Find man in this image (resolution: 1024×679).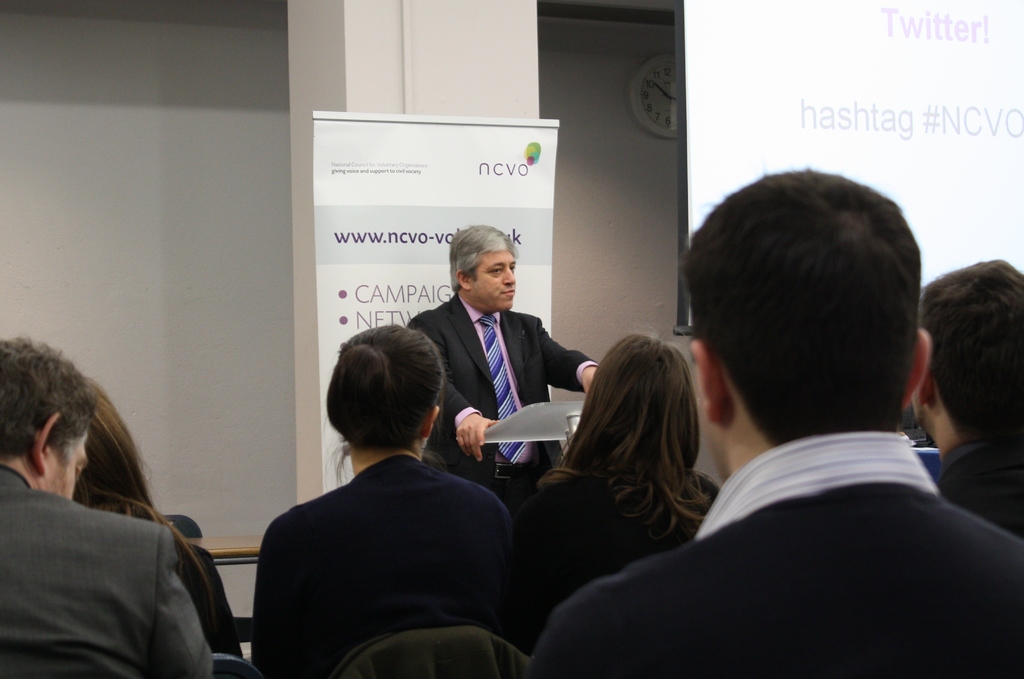
[left=917, top=257, right=1023, bottom=539].
